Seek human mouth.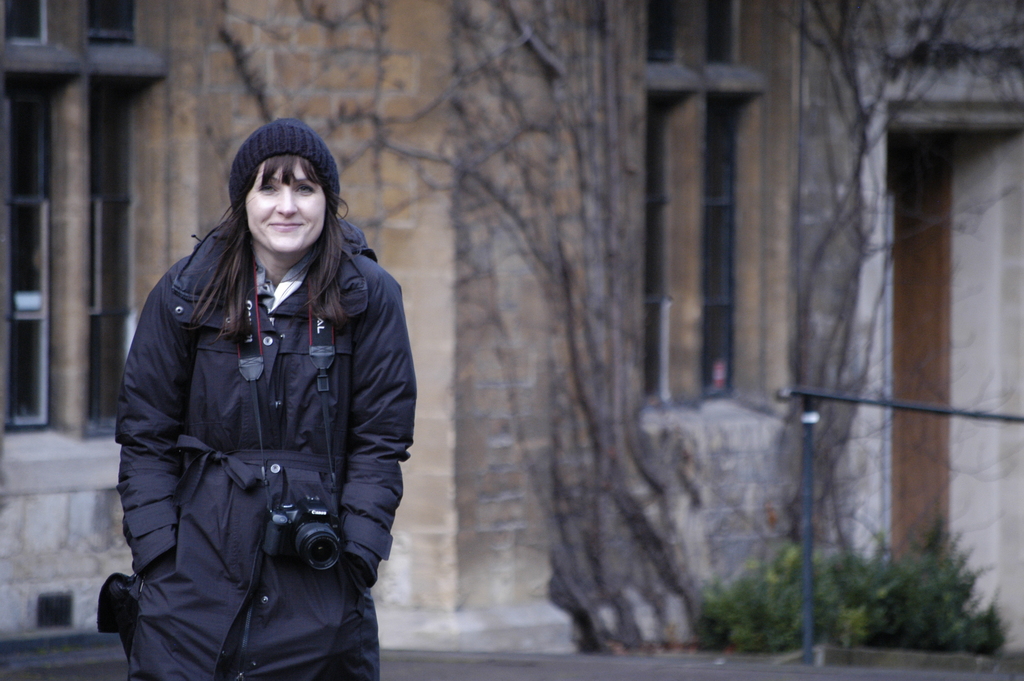
(x1=269, y1=222, x2=303, y2=229).
